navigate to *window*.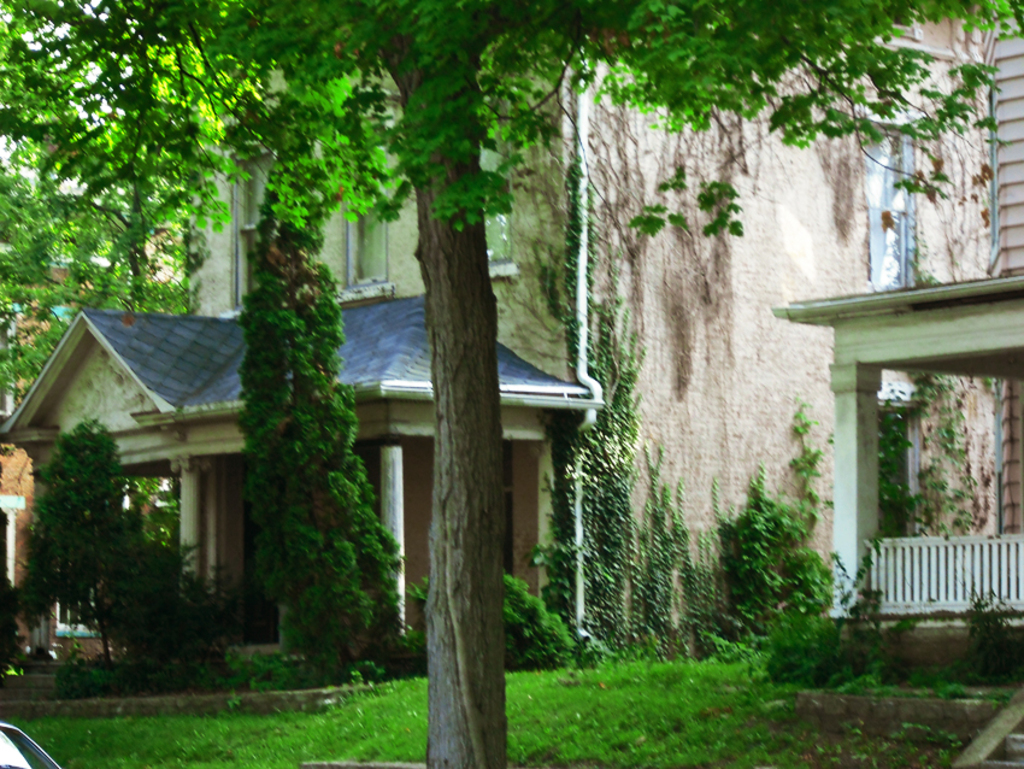
Navigation target: bbox(477, 105, 510, 264).
